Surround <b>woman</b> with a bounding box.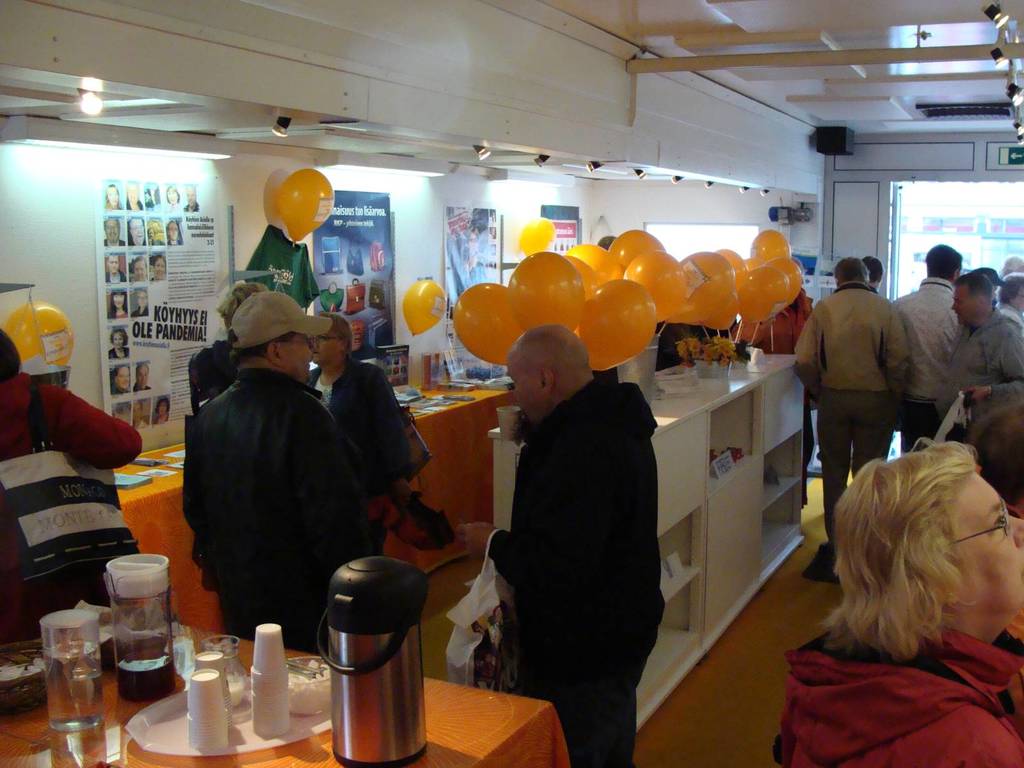
rect(108, 291, 129, 317).
